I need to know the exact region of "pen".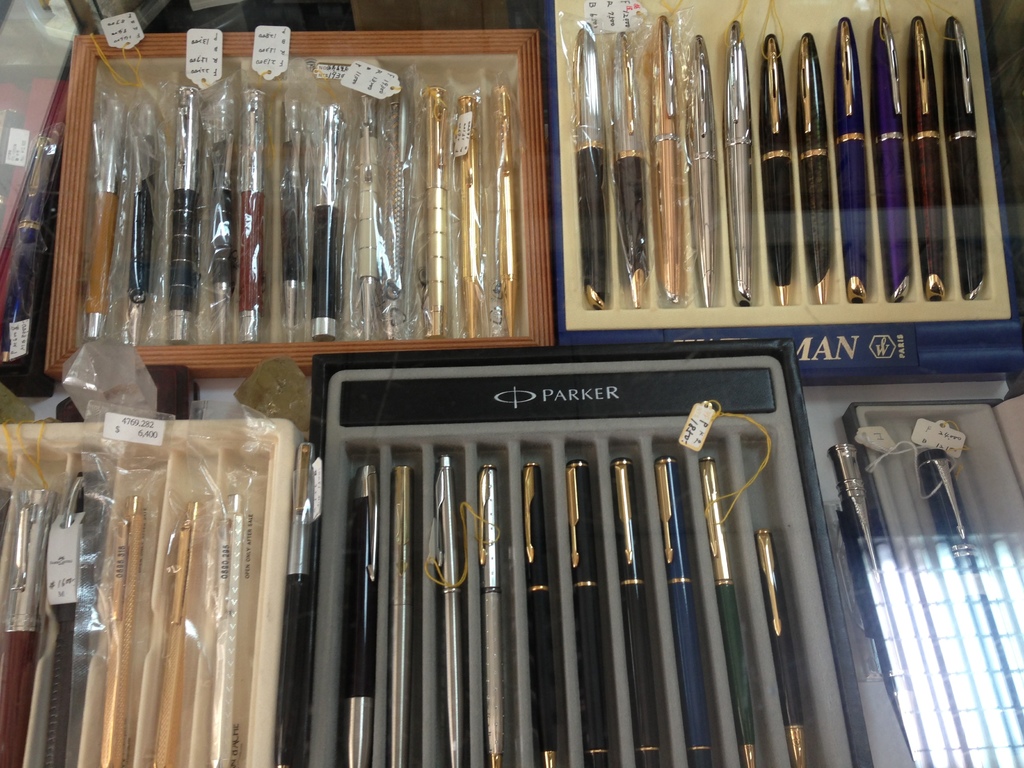
Region: [147, 501, 195, 767].
